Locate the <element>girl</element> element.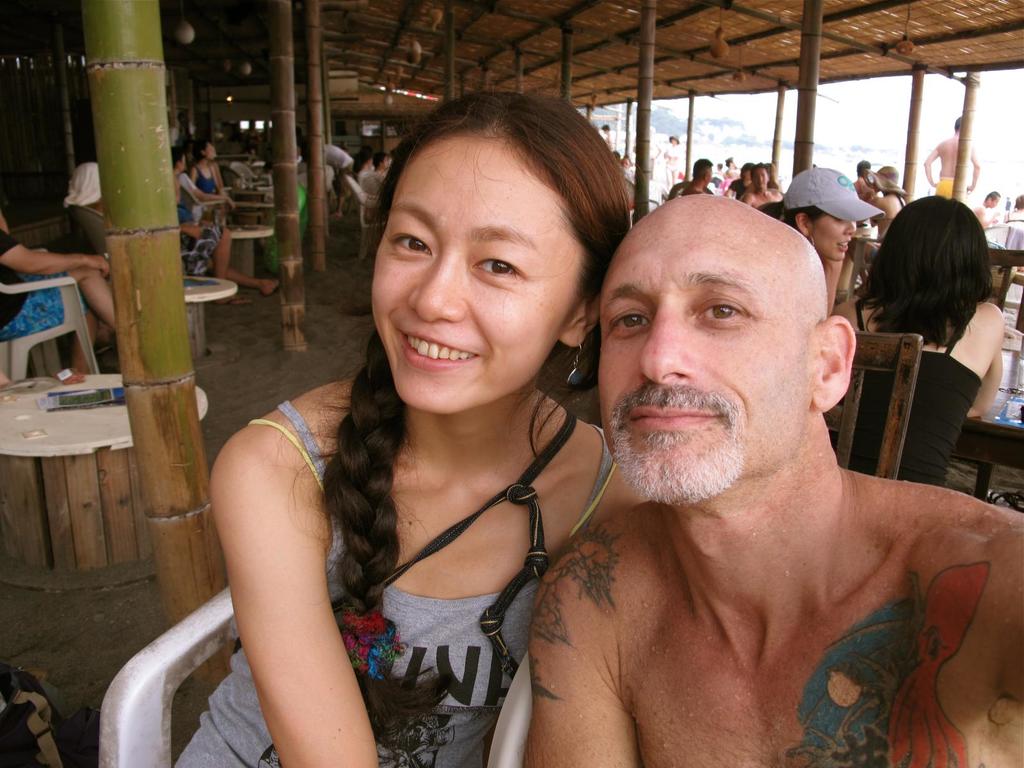
Element bbox: select_region(834, 197, 1006, 486).
